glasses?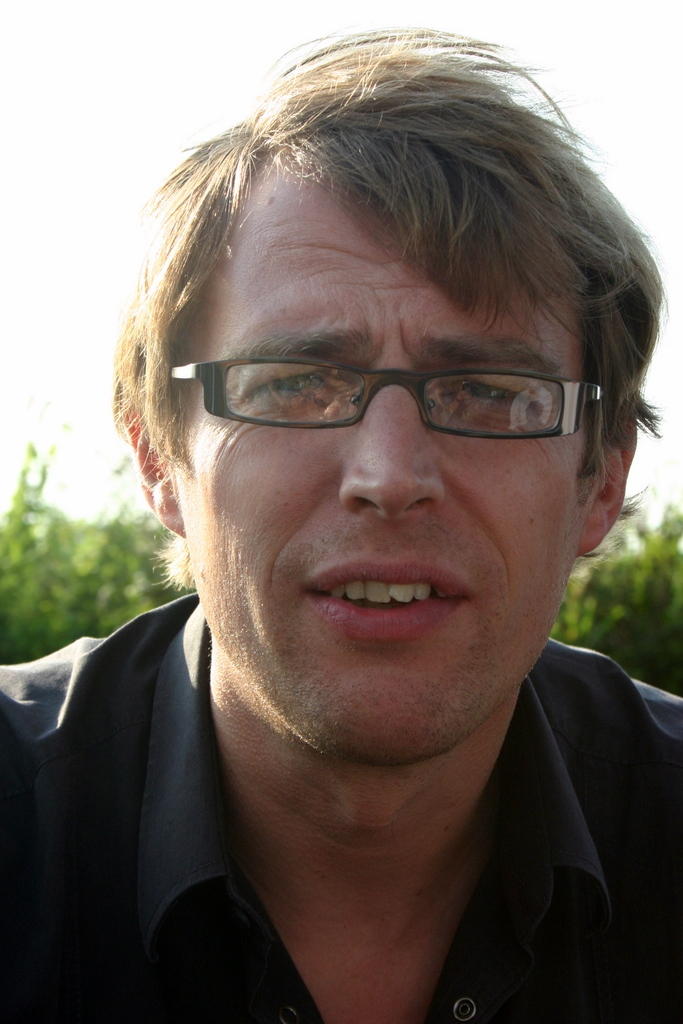
(left=172, top=359, right=605, bottom=452)
